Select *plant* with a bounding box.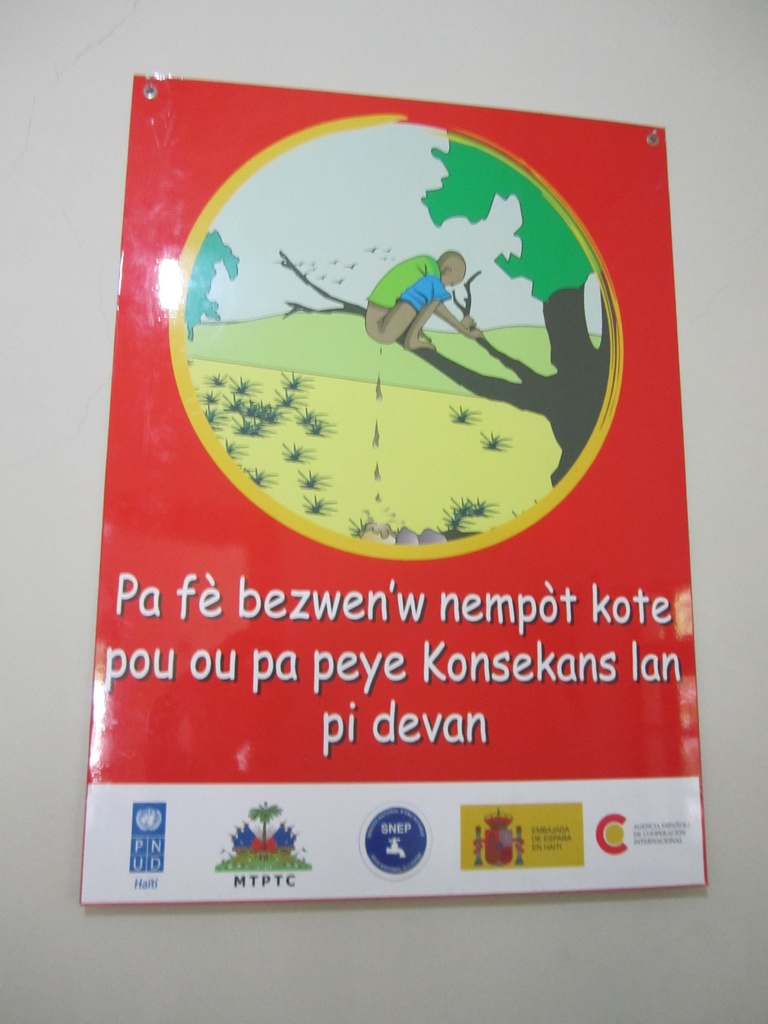
x1=220, y1=426, x2=243, y2=461.
